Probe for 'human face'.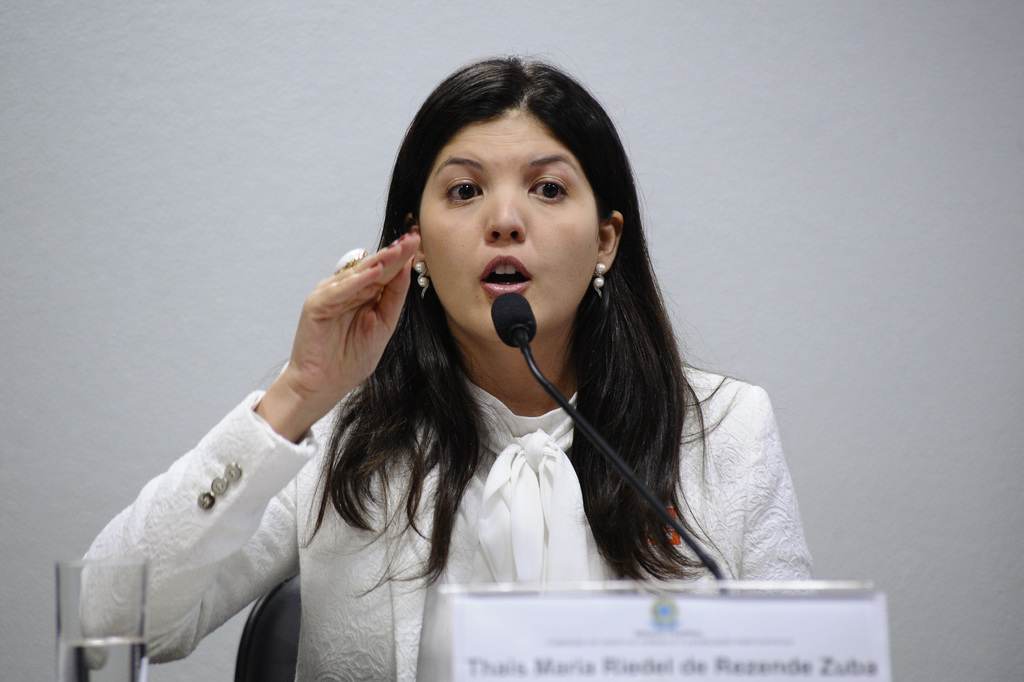
Probe result: (414, 110, 594, 339).
